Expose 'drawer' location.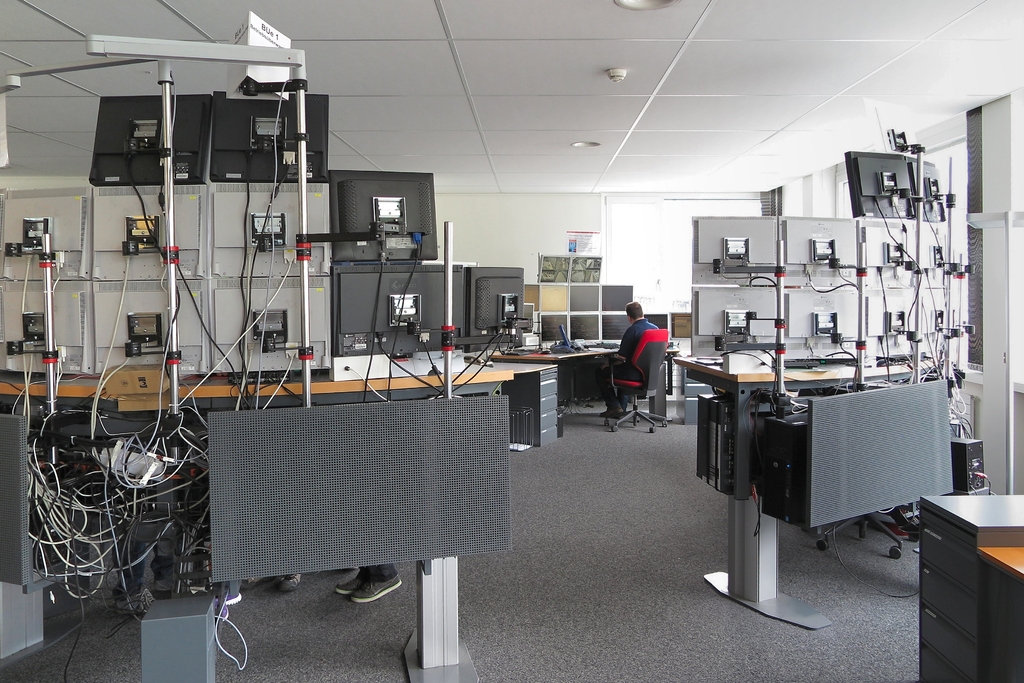
Exposed at (x1=540, y1=409, x2=556, y2=429).
